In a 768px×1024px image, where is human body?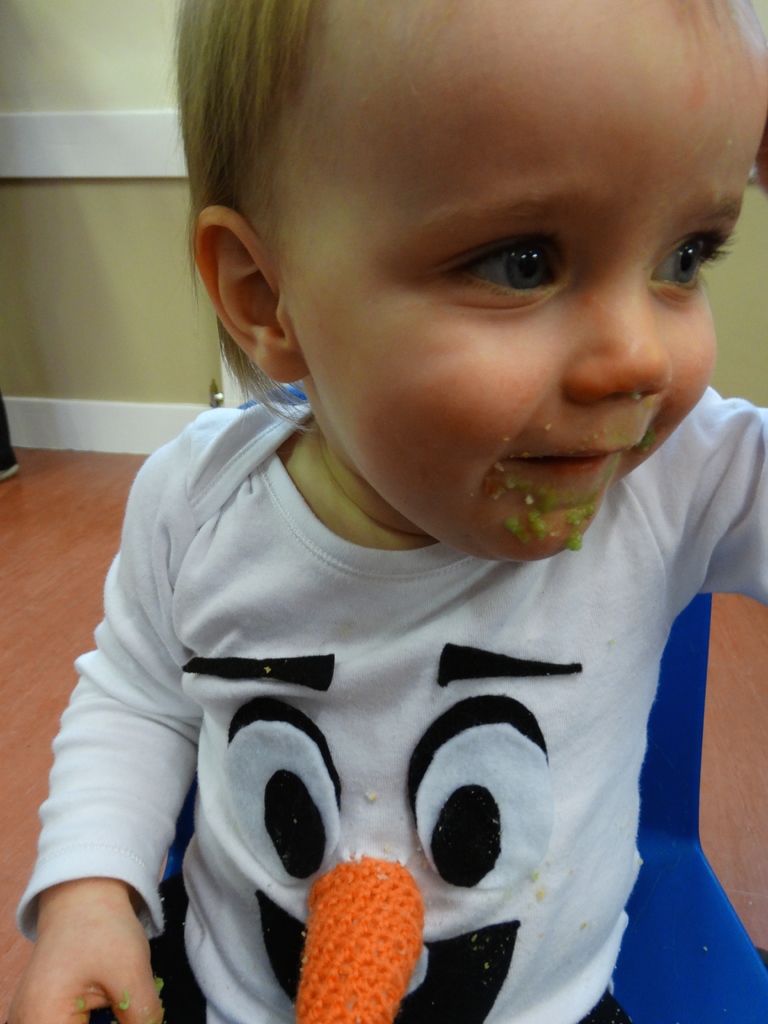
locate(6, 0, 767, 1023).
